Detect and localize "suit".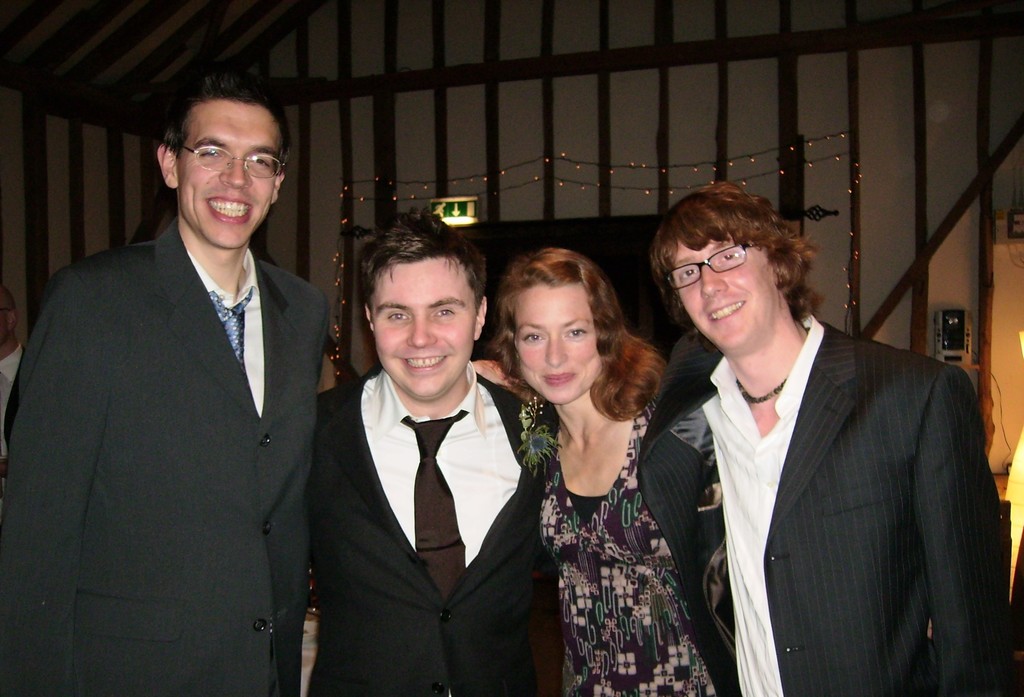
Localized at locate(312, 363, 544, 696).
